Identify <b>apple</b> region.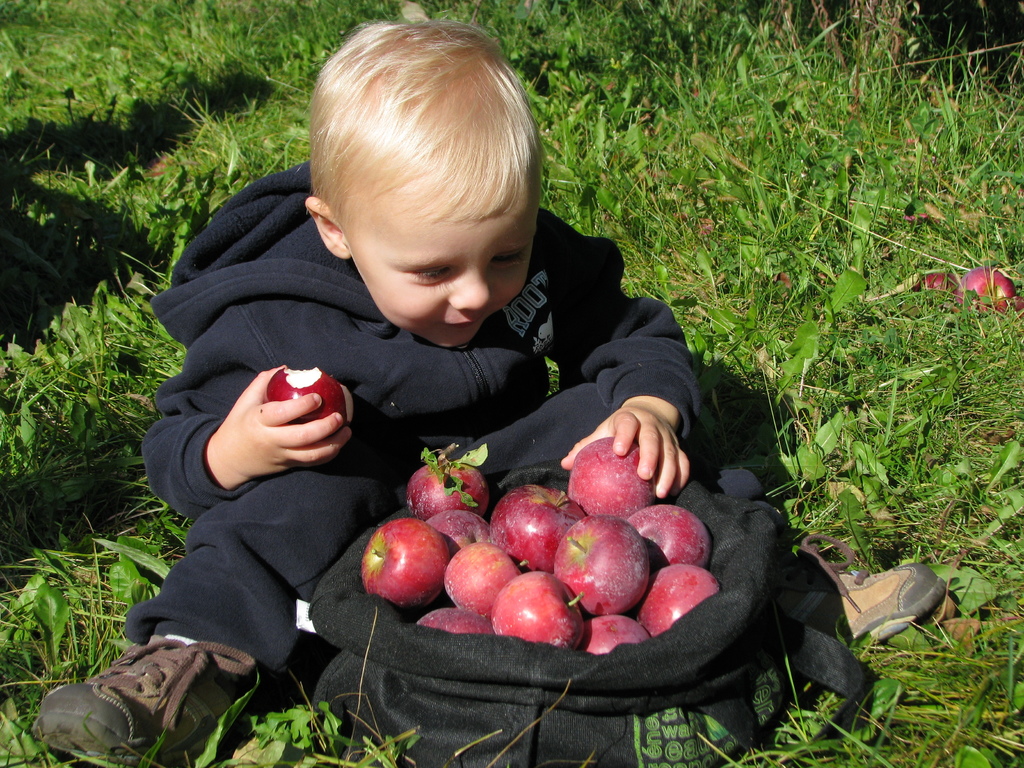
Region: region(550, 513, 651, 613).
